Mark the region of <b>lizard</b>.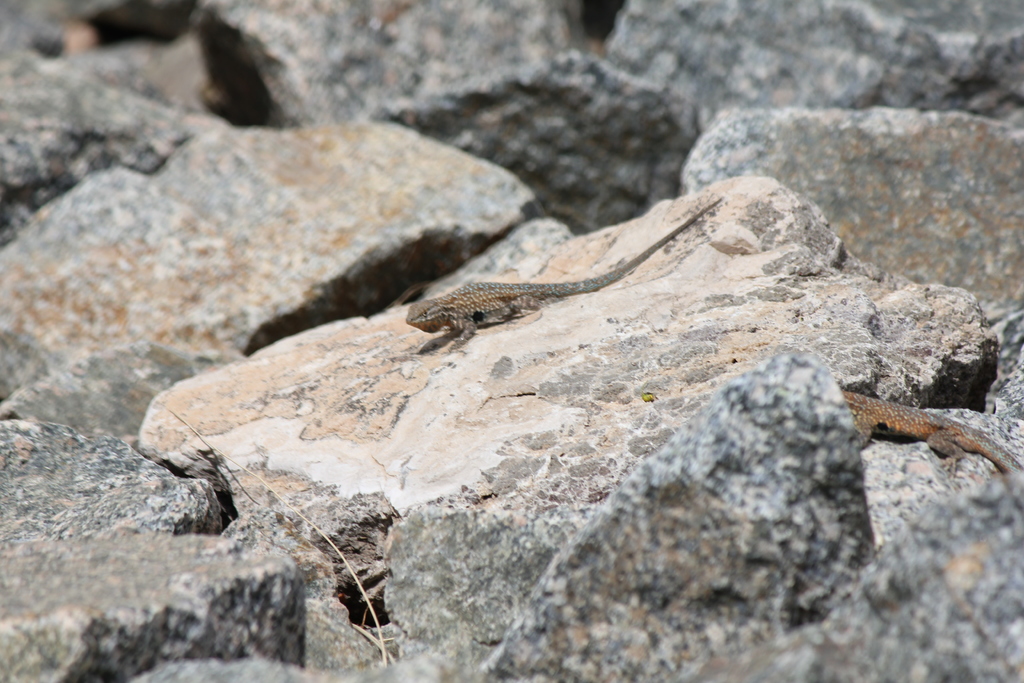
Region: 420 230 672 354.
